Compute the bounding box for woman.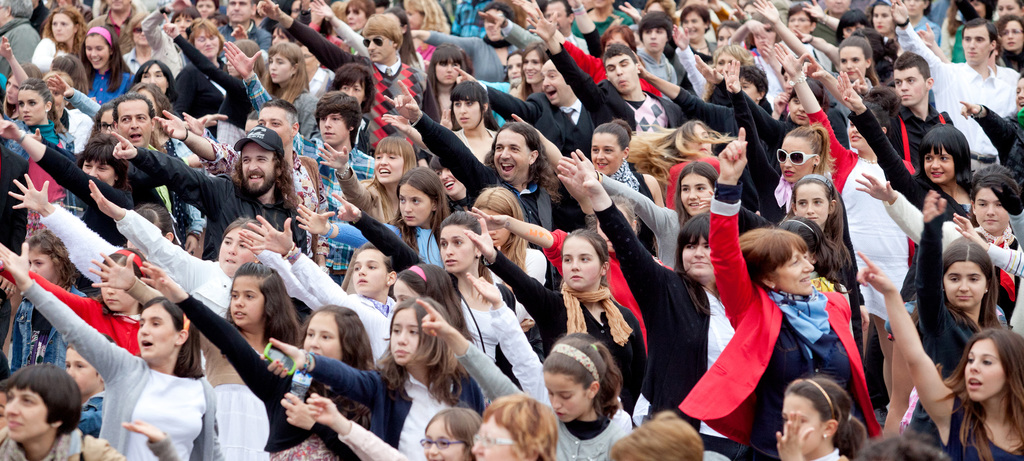
detection(163, 24, 271, 150).
